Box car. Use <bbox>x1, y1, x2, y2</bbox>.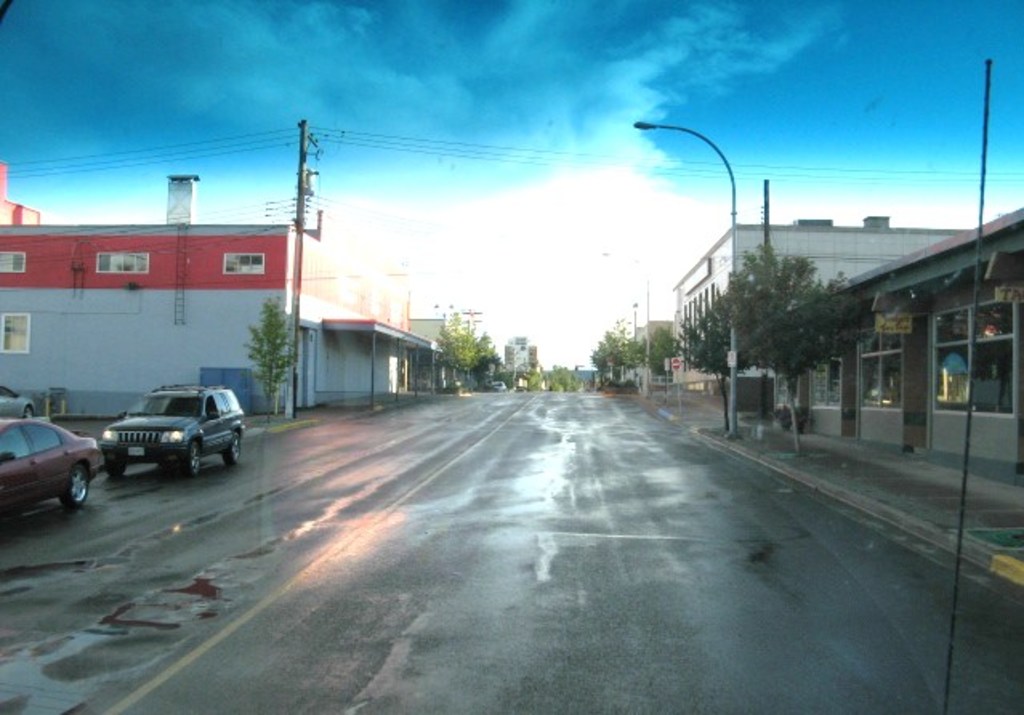
<bbox>0, 385, 35, 417</bbox>.
